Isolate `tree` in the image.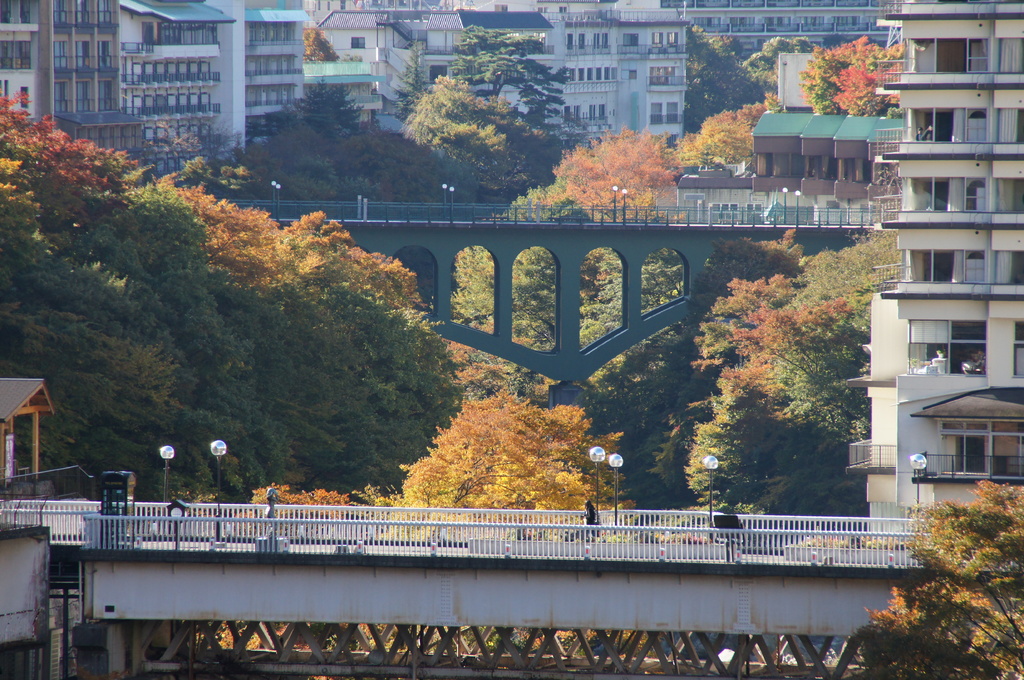
Isolated region: 829, 61, 889, 115.
